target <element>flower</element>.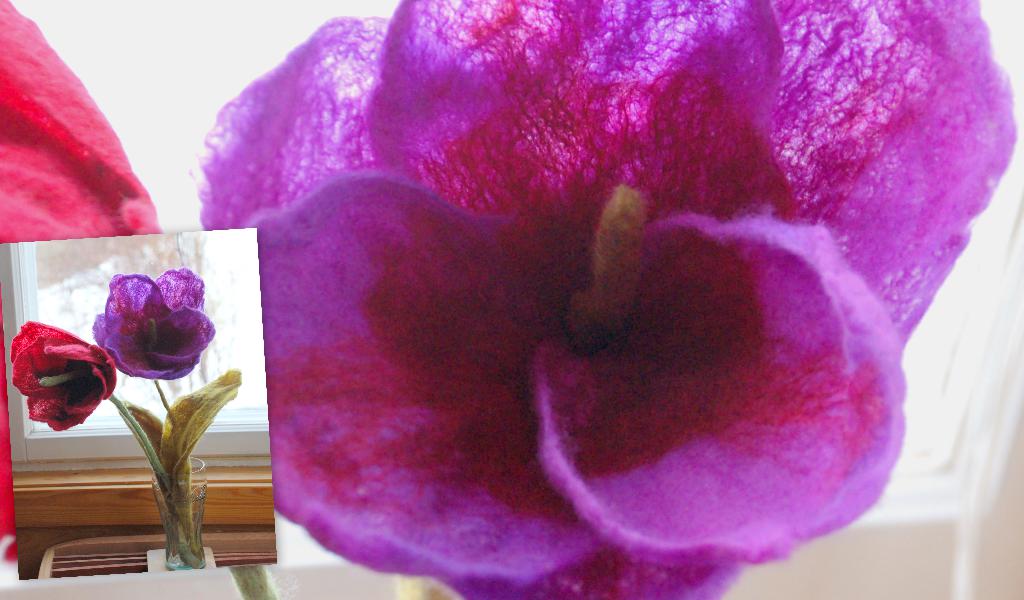
Target region: [left=179, top=0, right=1023, bottom=599].
